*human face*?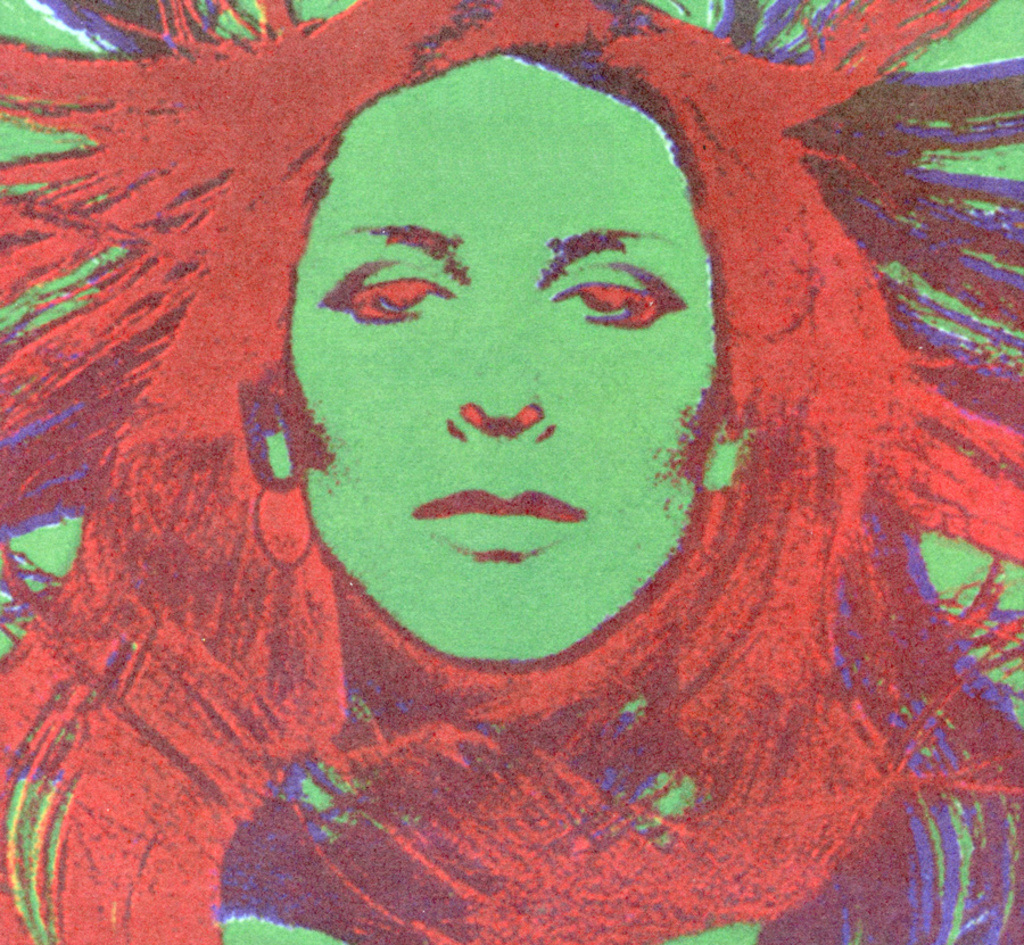
<box>286,56,716,662</box>
